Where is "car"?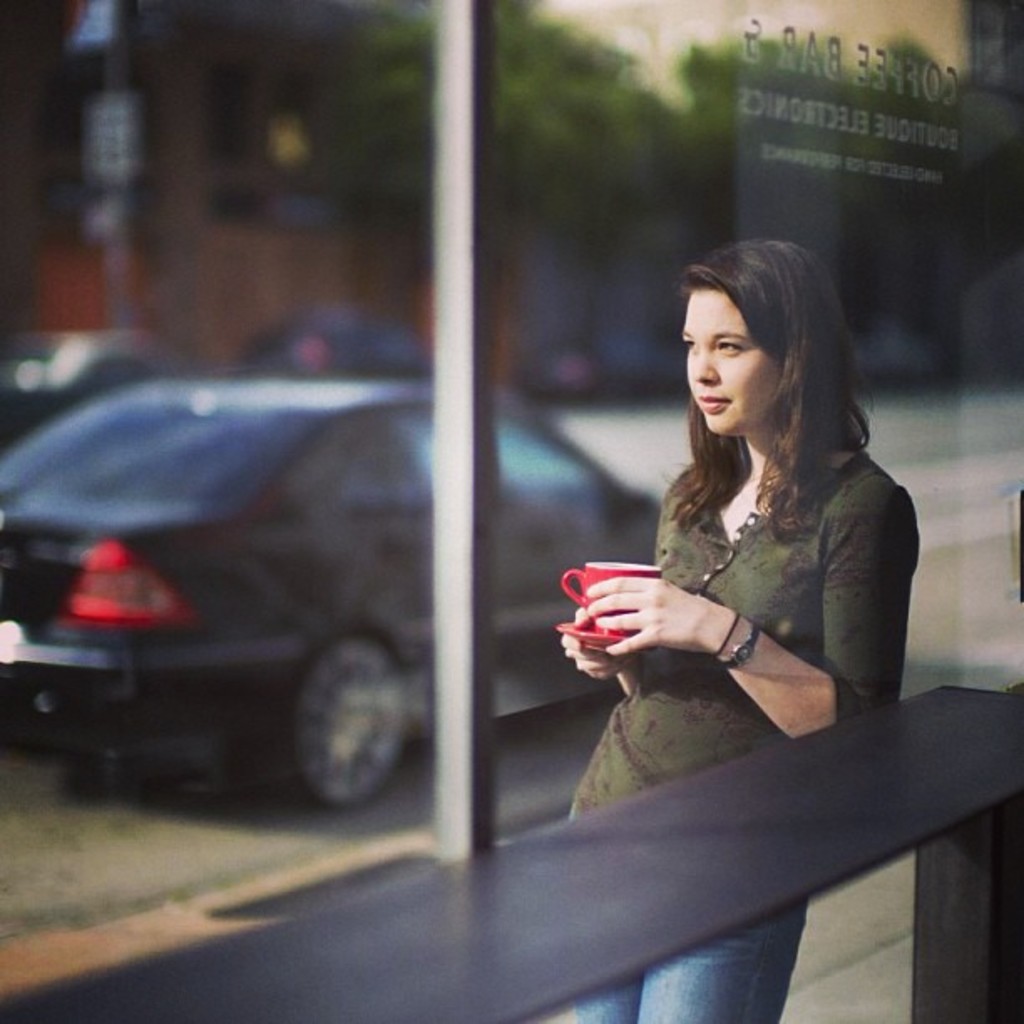
region(0, 373, 666, 808).
